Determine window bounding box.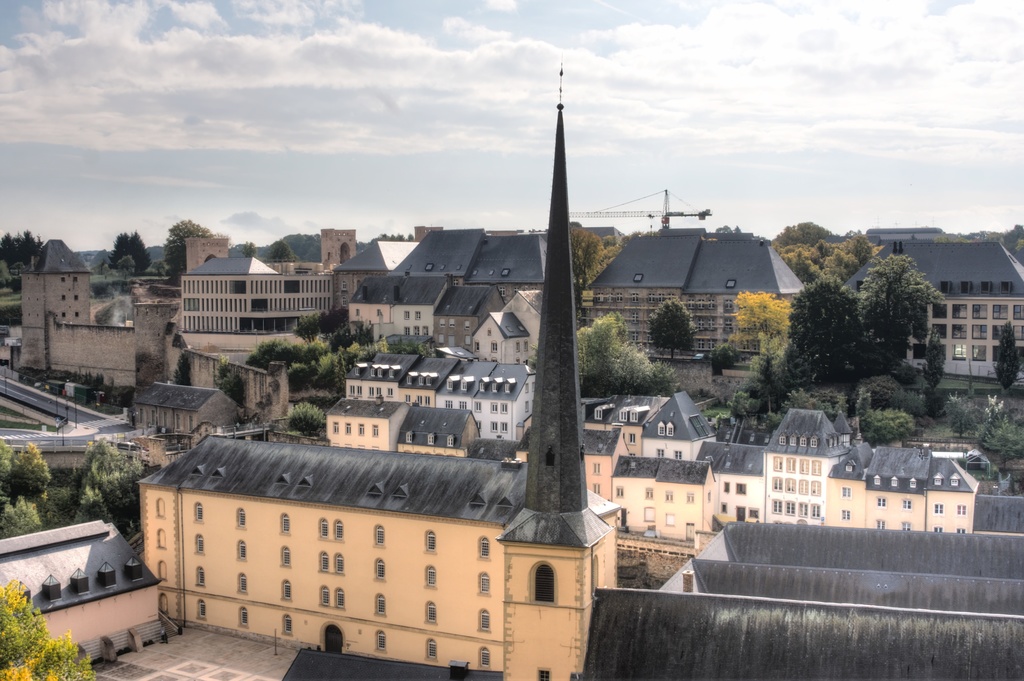
Determined: bbox=[655, 416, 664, 437].
